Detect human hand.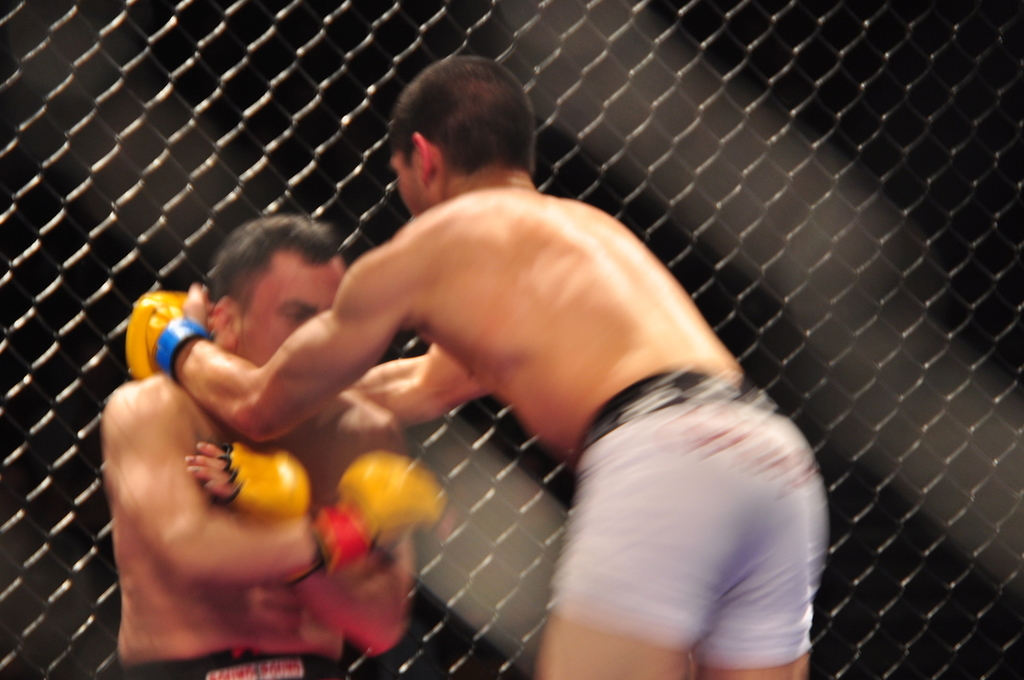
Detected at 438 502 459 540.
